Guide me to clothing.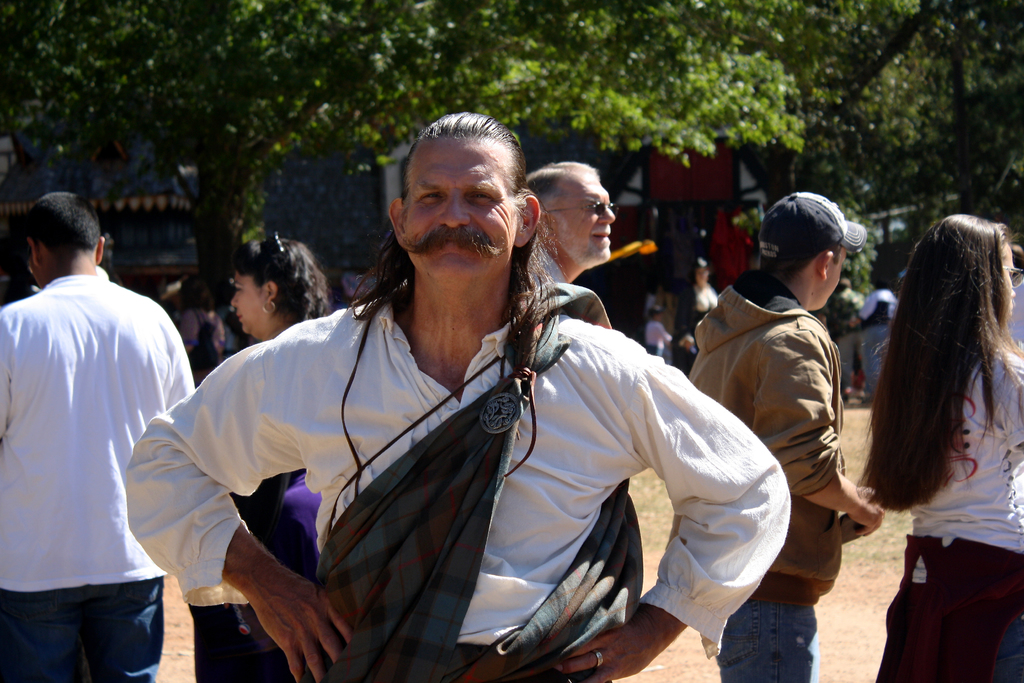
Guidance: (0,277,208,682).
